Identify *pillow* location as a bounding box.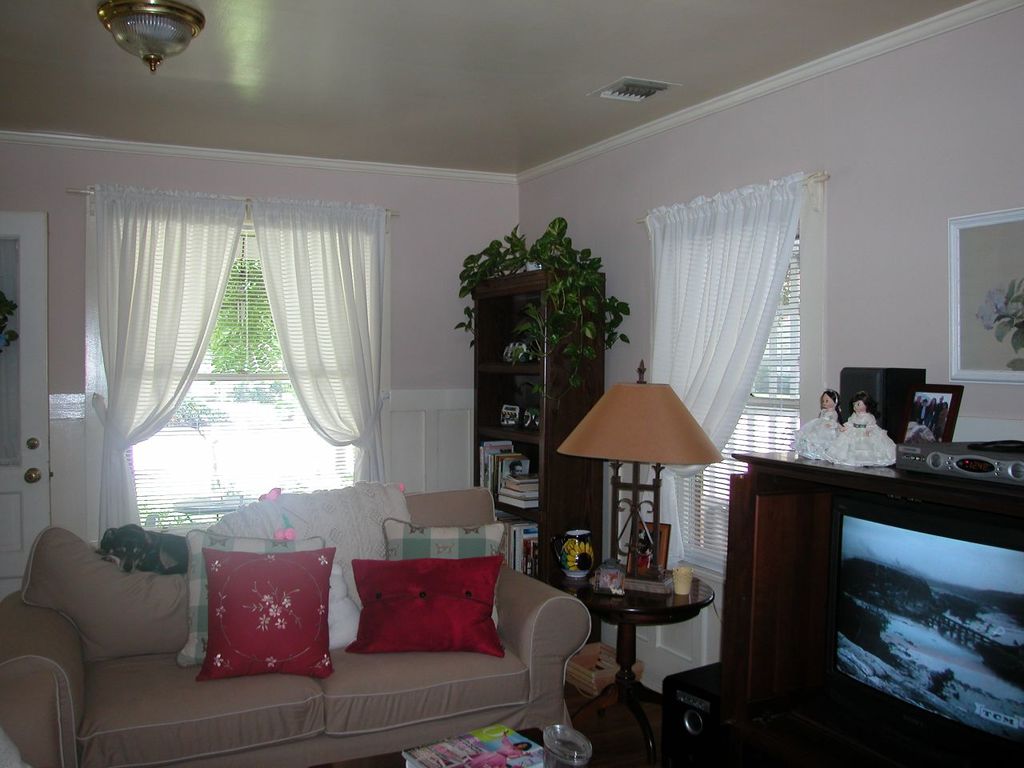
Rect(174, 536, 334, 666).
